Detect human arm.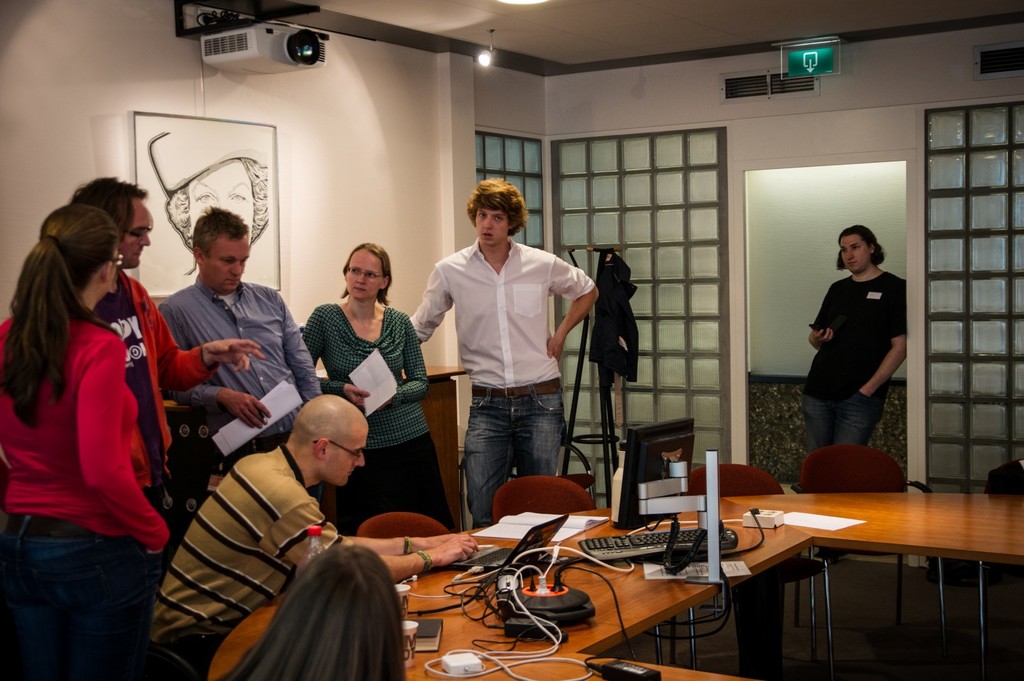
Detected at 266/497/481/579.
